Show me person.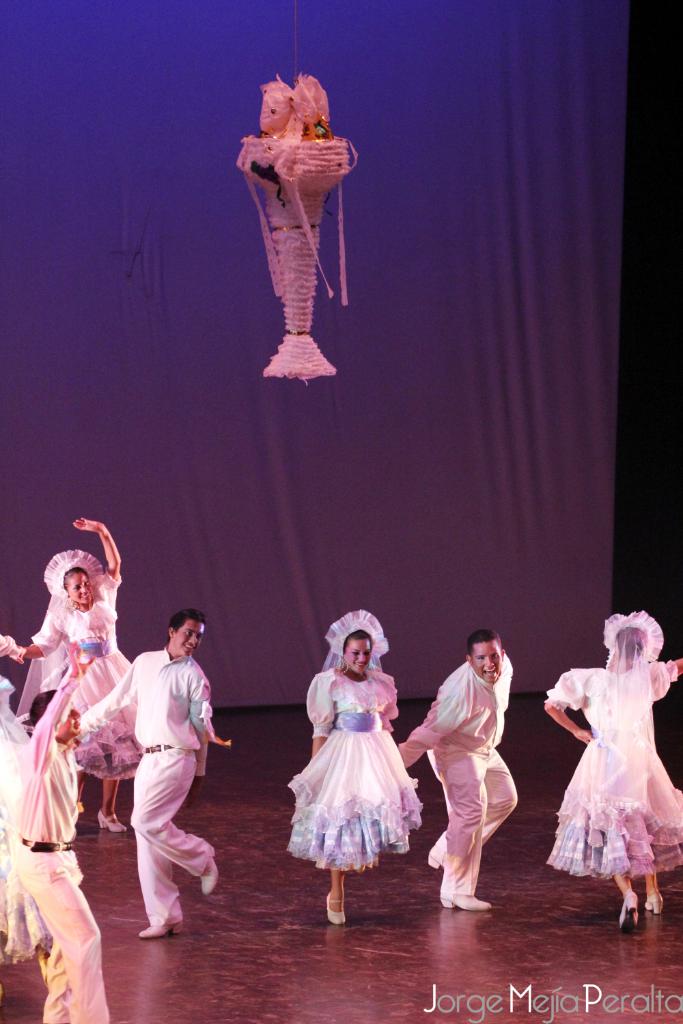
person is here: [x1=0, y1=514, x2=144, y2=833].
